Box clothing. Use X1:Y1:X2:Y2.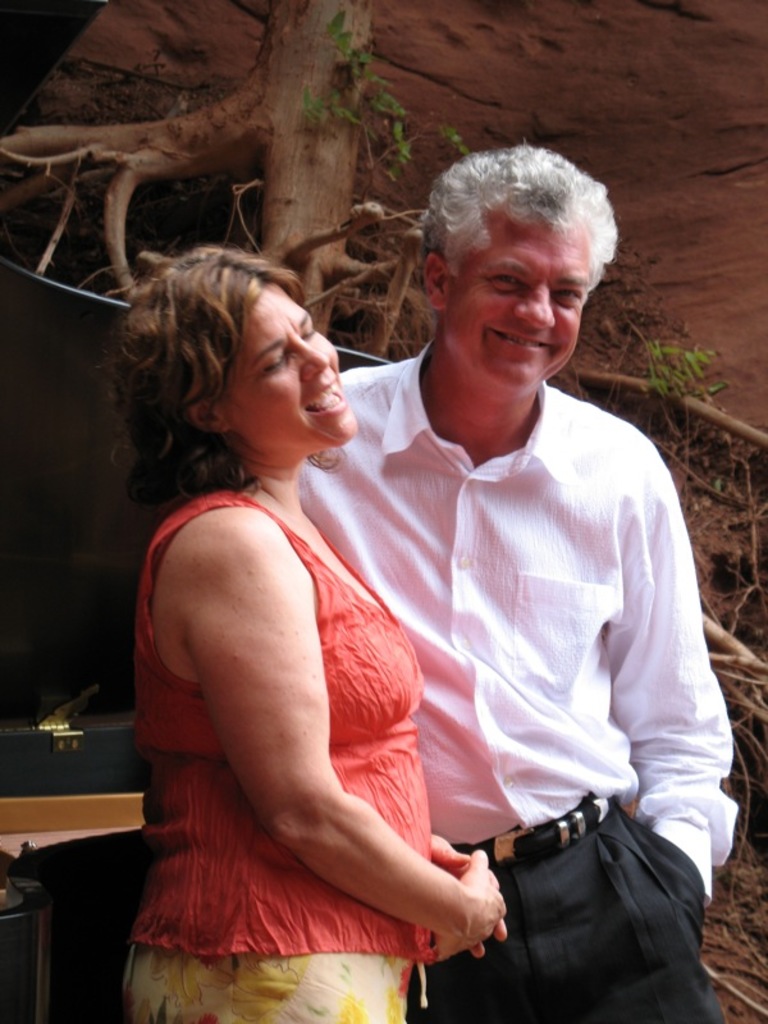
116:943:422:1023.
